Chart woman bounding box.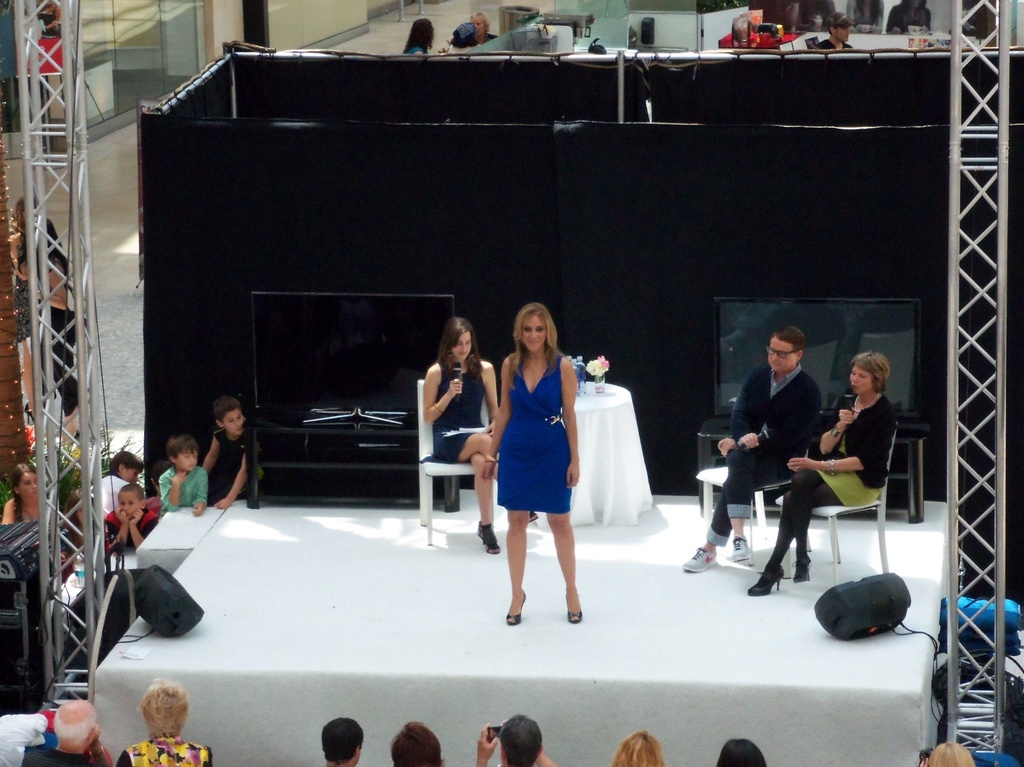
Charted: x1=470, y1=12, x2=497, y2=45.
